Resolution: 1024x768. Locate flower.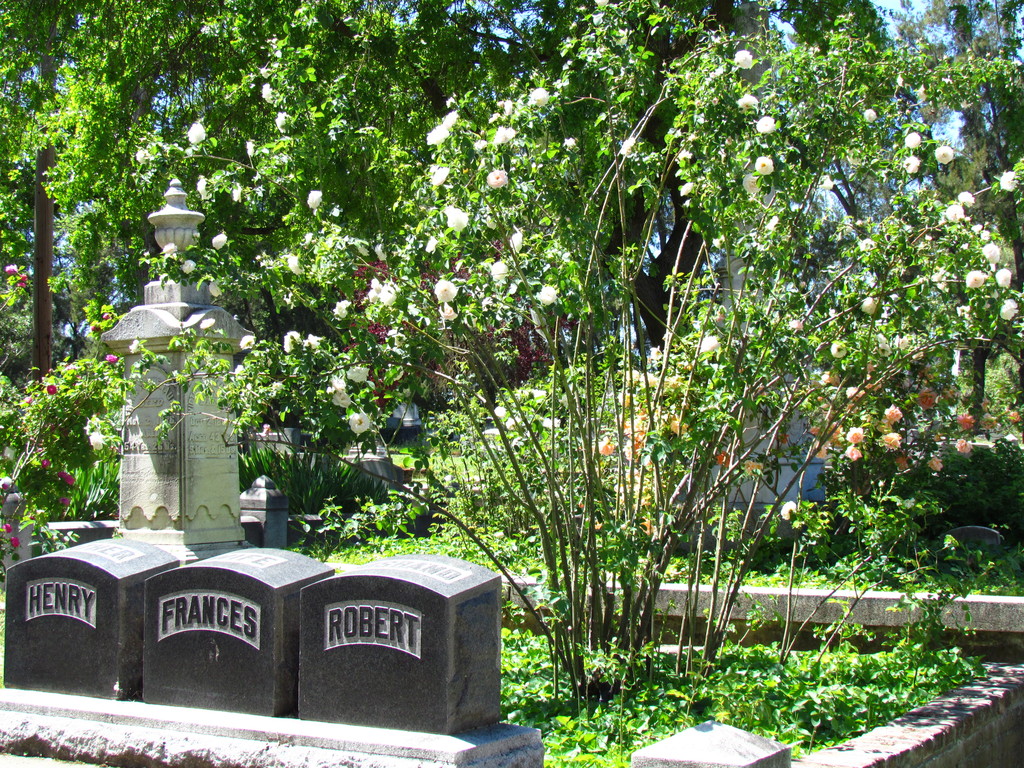
pyautogui.locateOnScreen(905, 154, 924, 178).
